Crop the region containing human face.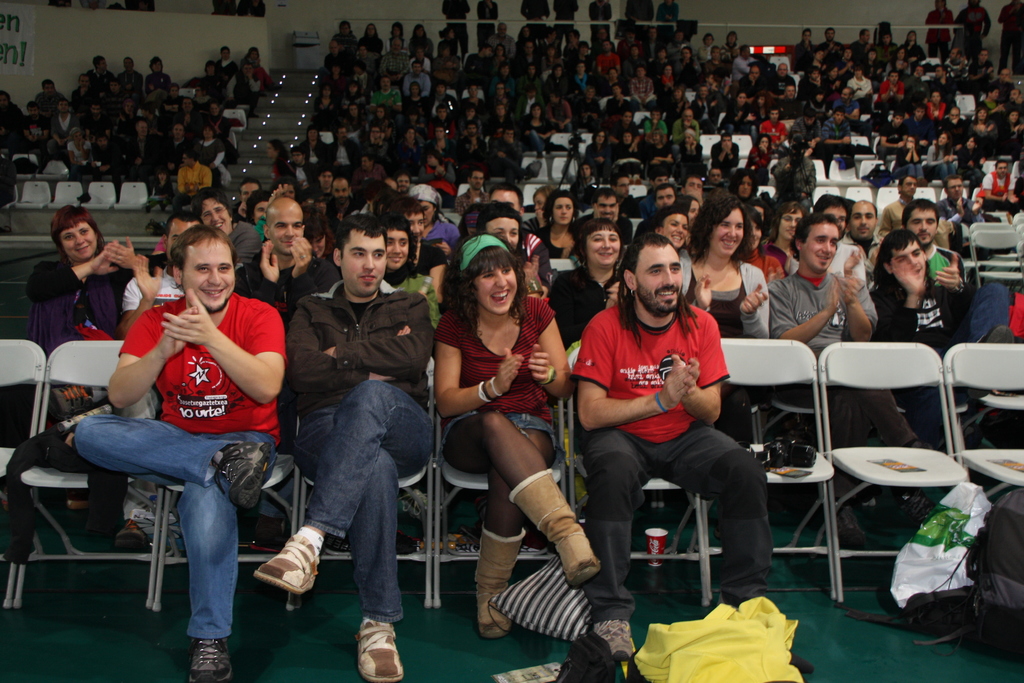
Crop region: select_region(953, 183, 961, 193).
